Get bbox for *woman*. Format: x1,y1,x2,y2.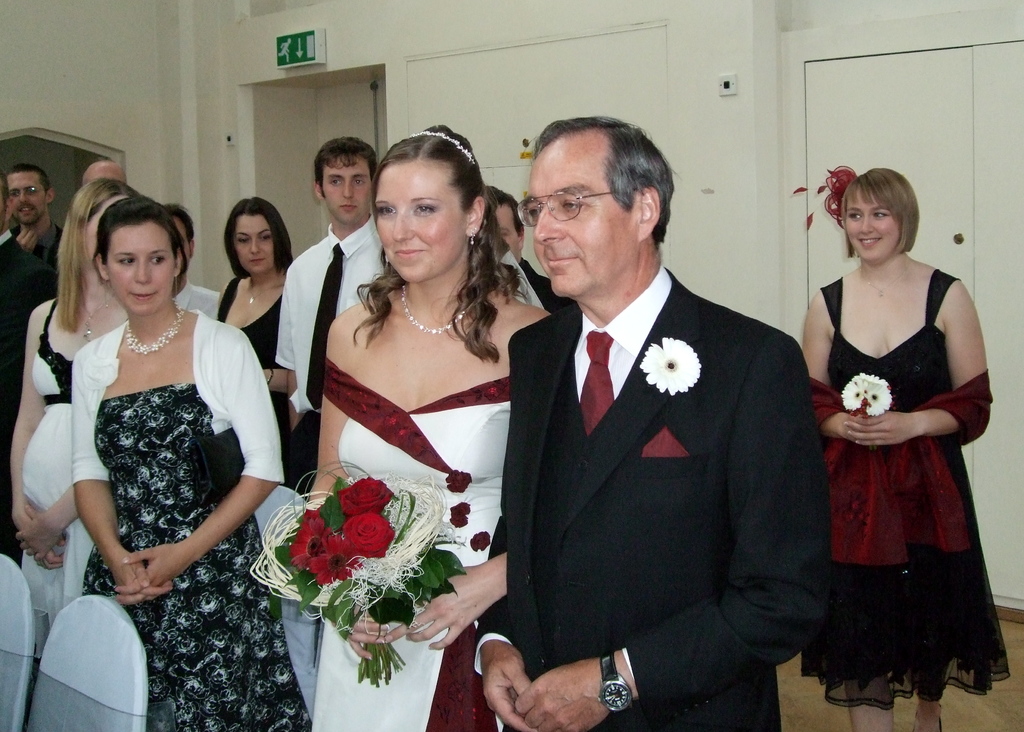
317,122,552,731.
